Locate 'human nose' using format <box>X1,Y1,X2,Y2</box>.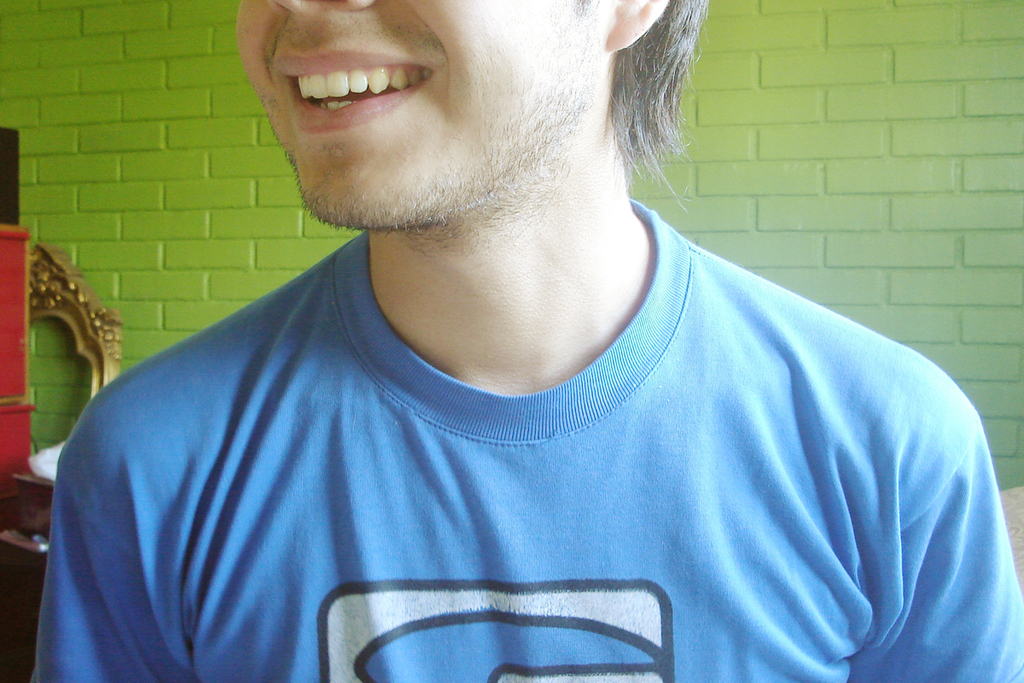
<box>271,0,379,21</box>.
